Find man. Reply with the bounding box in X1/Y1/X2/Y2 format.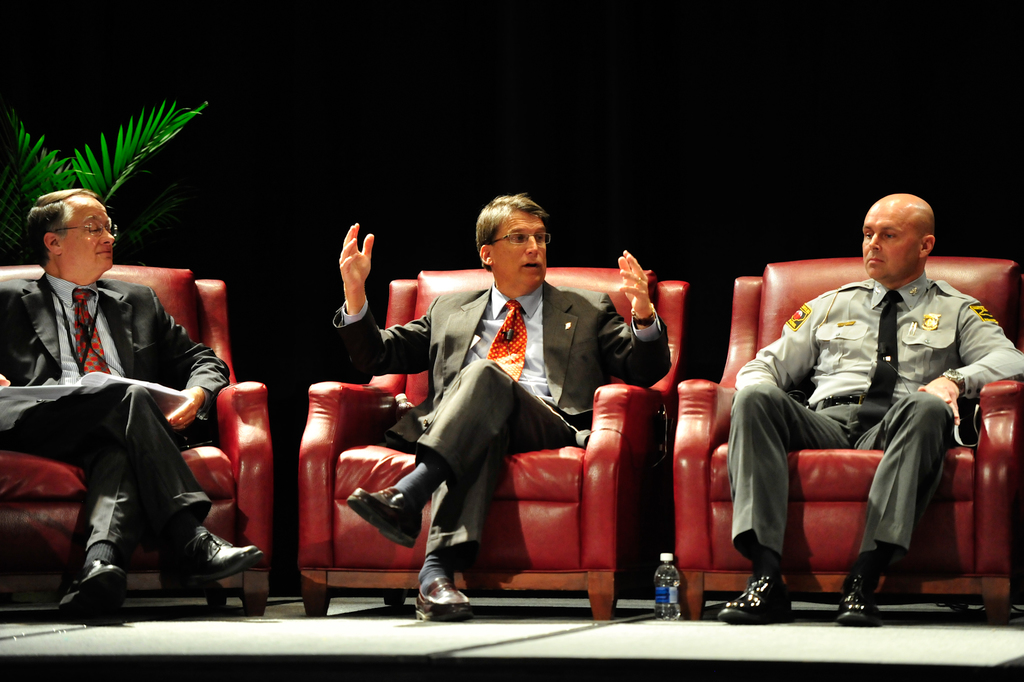
0/188/266/613.
